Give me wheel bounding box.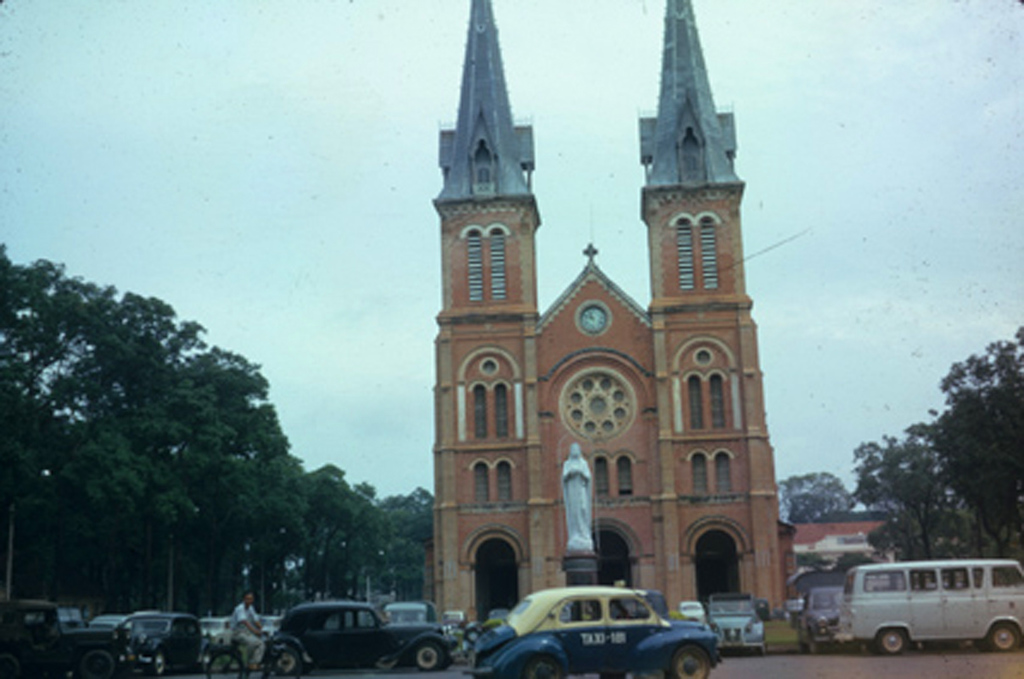
758,641,767,656.
